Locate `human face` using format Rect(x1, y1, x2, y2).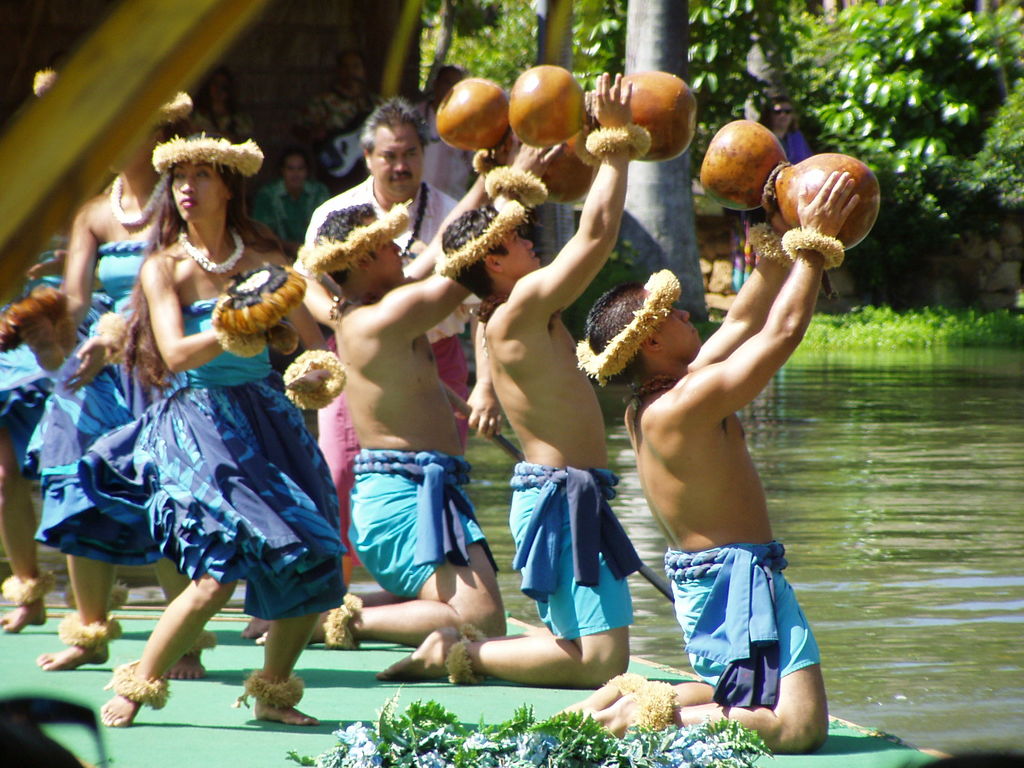
Rect(169, 157, 227, 223).
